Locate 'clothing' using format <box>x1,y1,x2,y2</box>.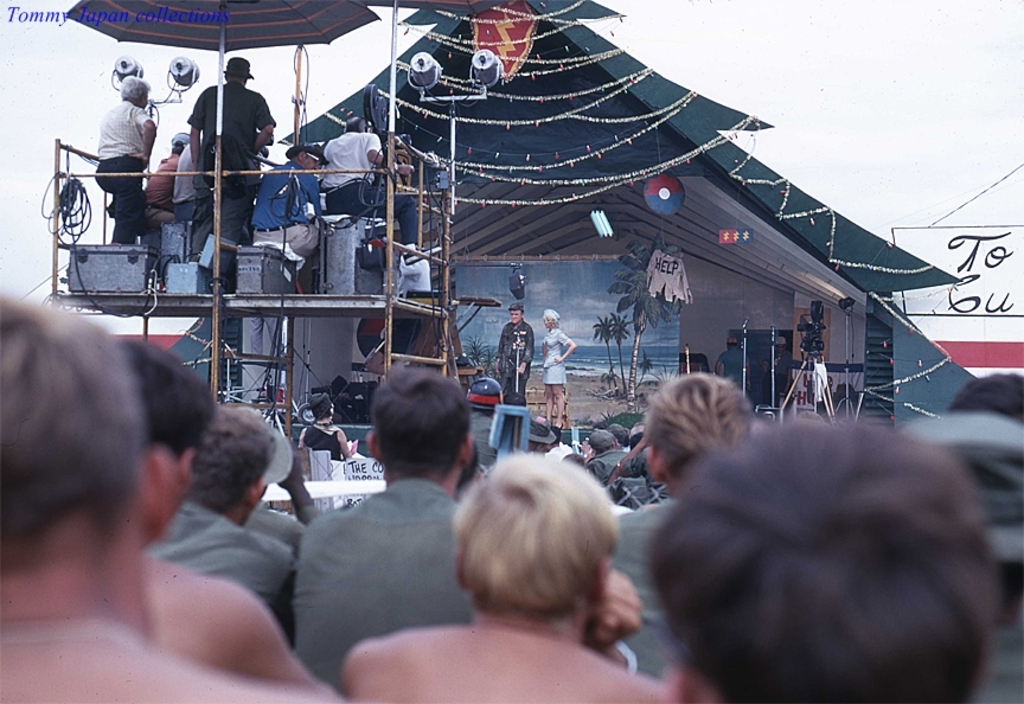
<box>94,97,153,239</box>.
